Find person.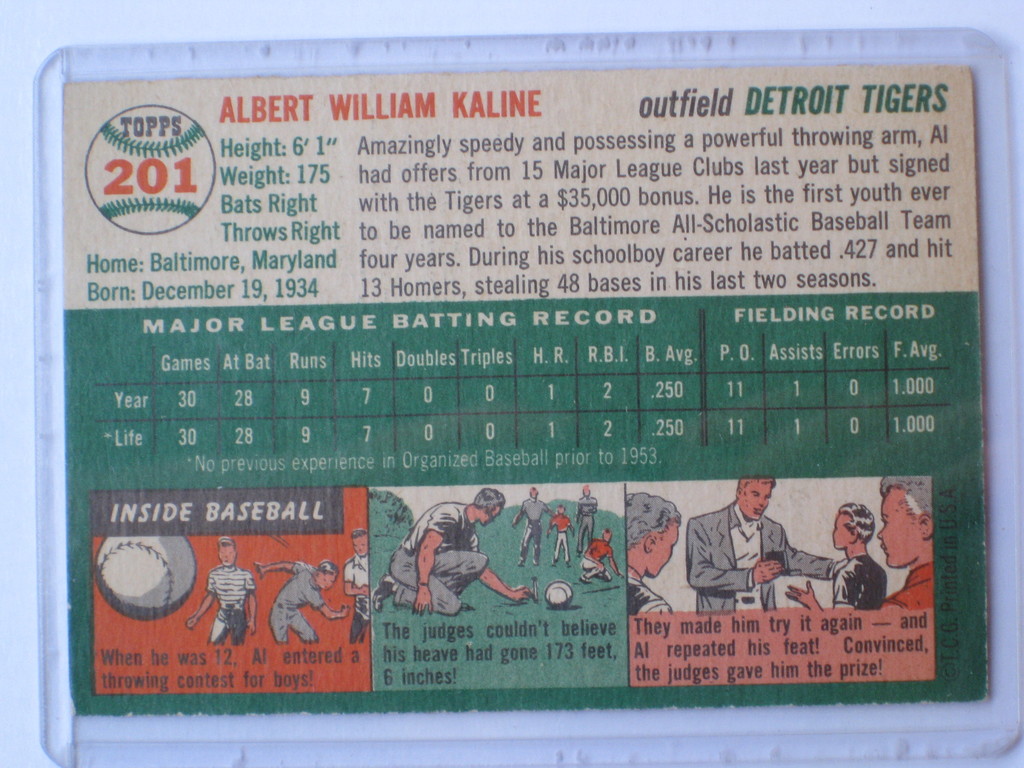
rect(371, 488, 534, 618).
